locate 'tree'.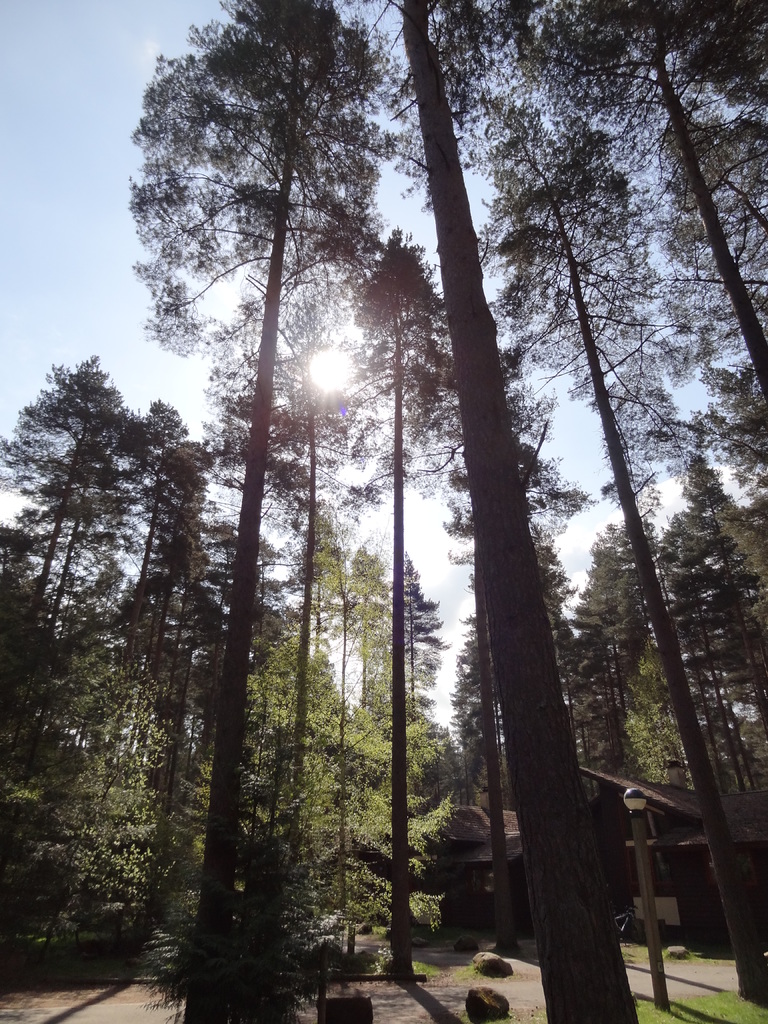
Bounding box: region(331, 219, 484, 980).
